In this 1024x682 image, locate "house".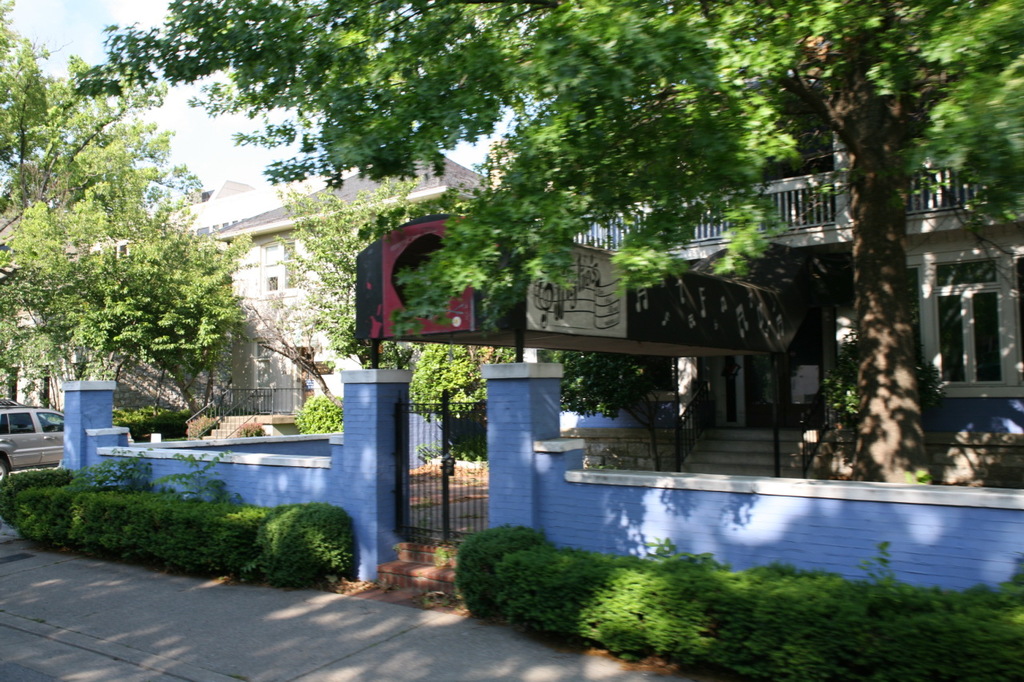
Bounding box: bbox=[212, 149, 622, 435].
